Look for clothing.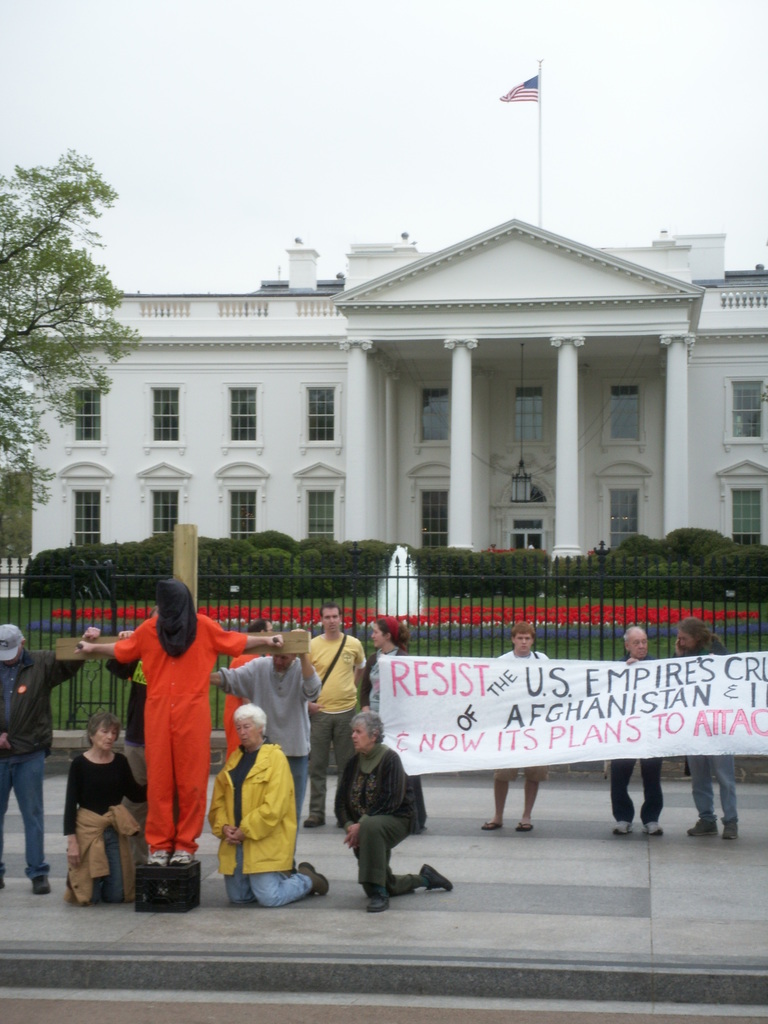
Found: bbox(307, 633, 367, 813).
